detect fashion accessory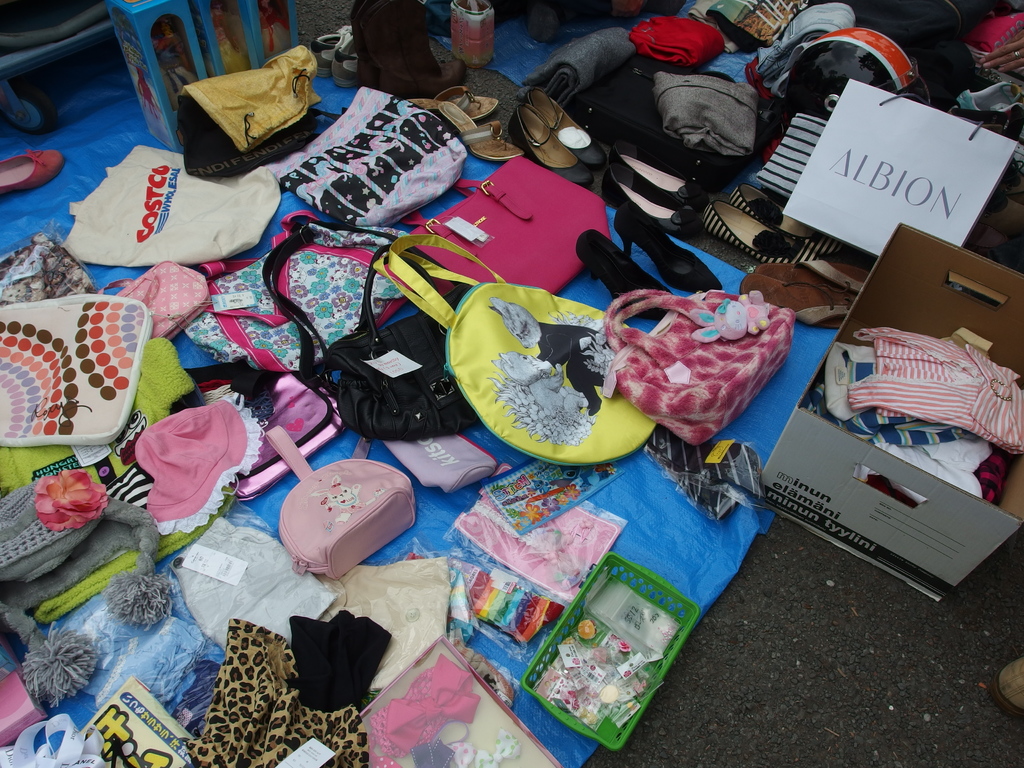
(x1=598, y1=230, x2=671, y2=317)
